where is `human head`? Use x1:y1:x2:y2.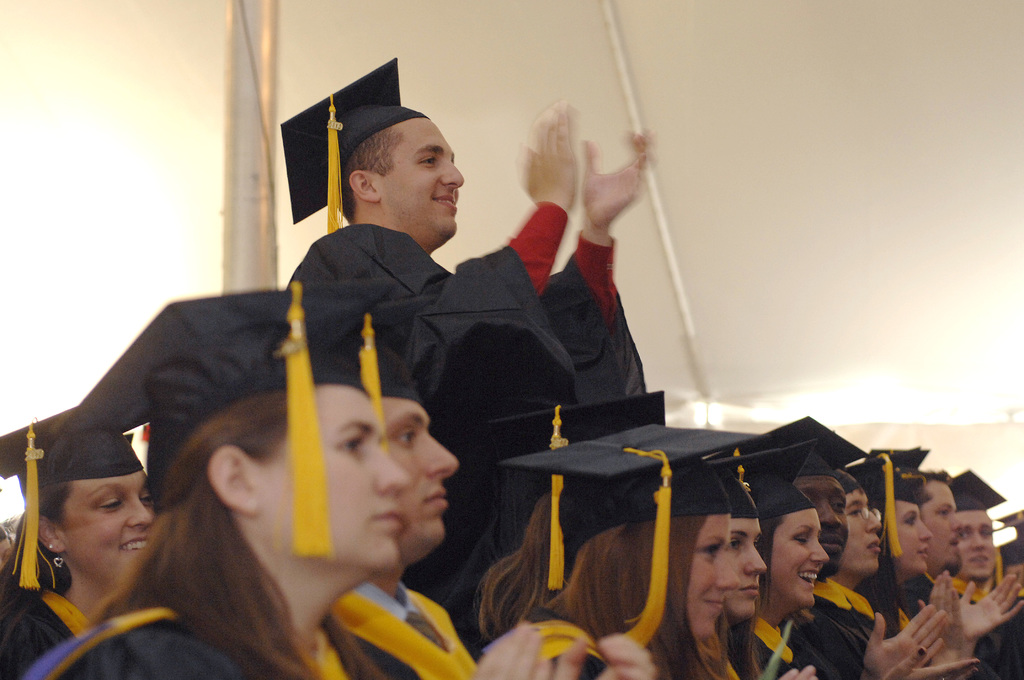
950:471:1007:582.
